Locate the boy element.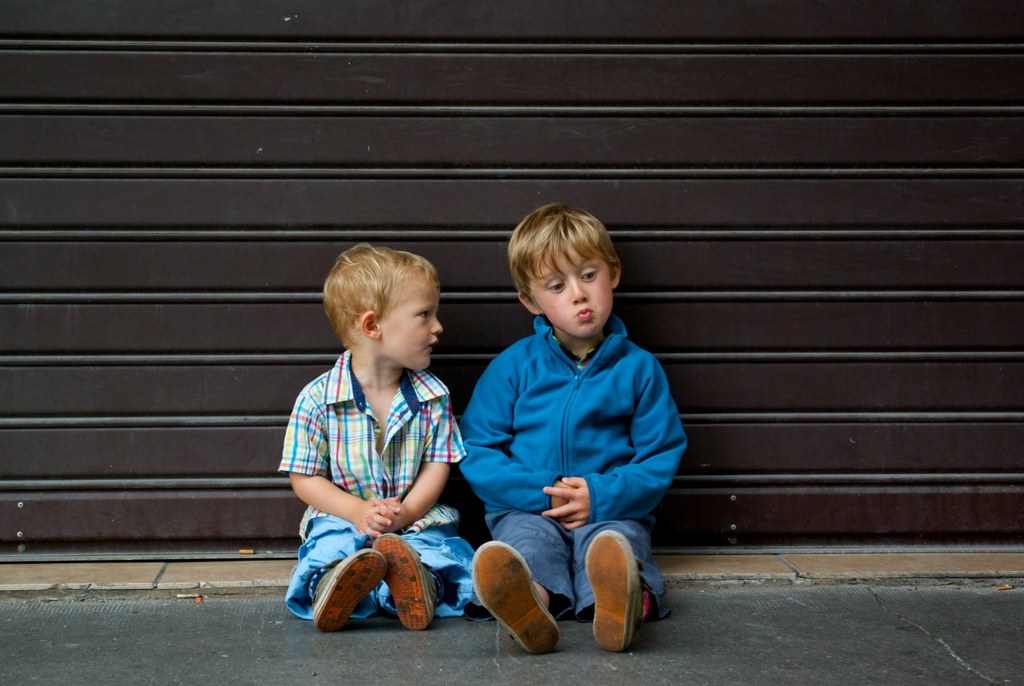
Element bbox: l=451, t=202, r=688, b=655.
